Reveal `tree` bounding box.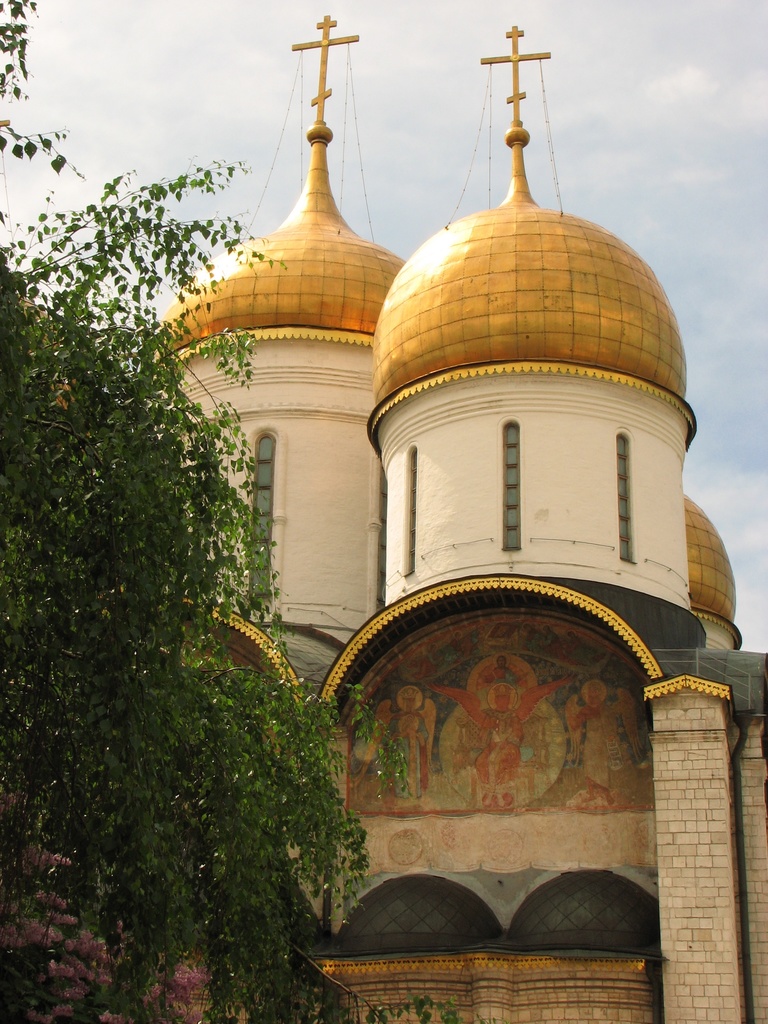
Revealed: bbox=[0, 0, 403, 1023].
